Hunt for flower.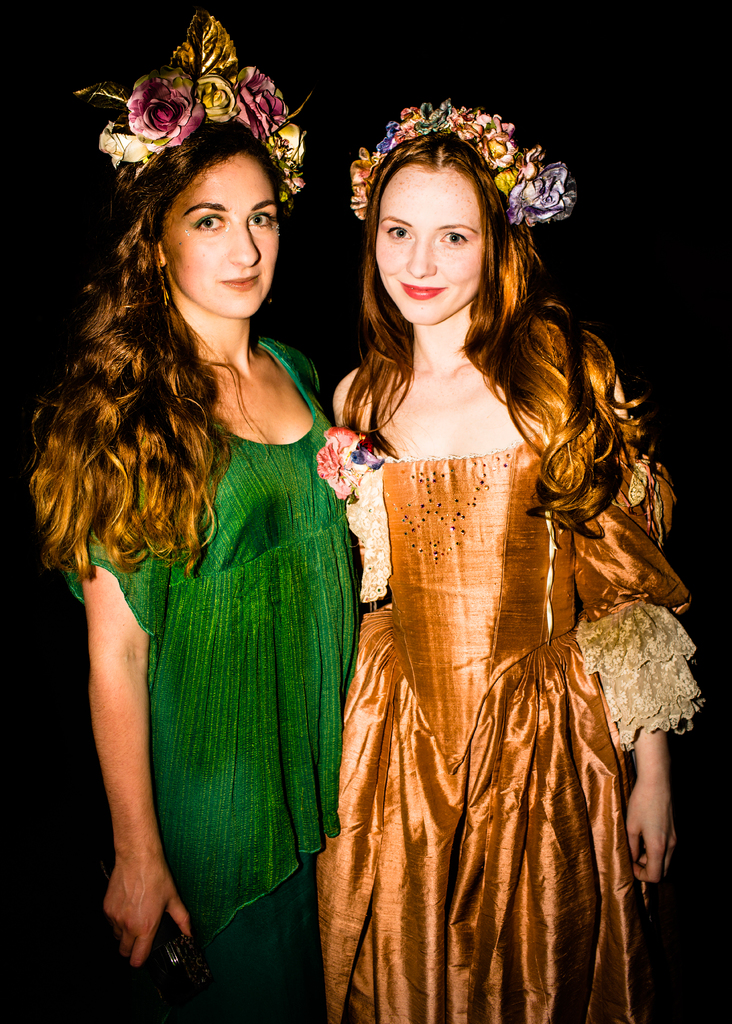
Hunted down at 501 157 574 228.
